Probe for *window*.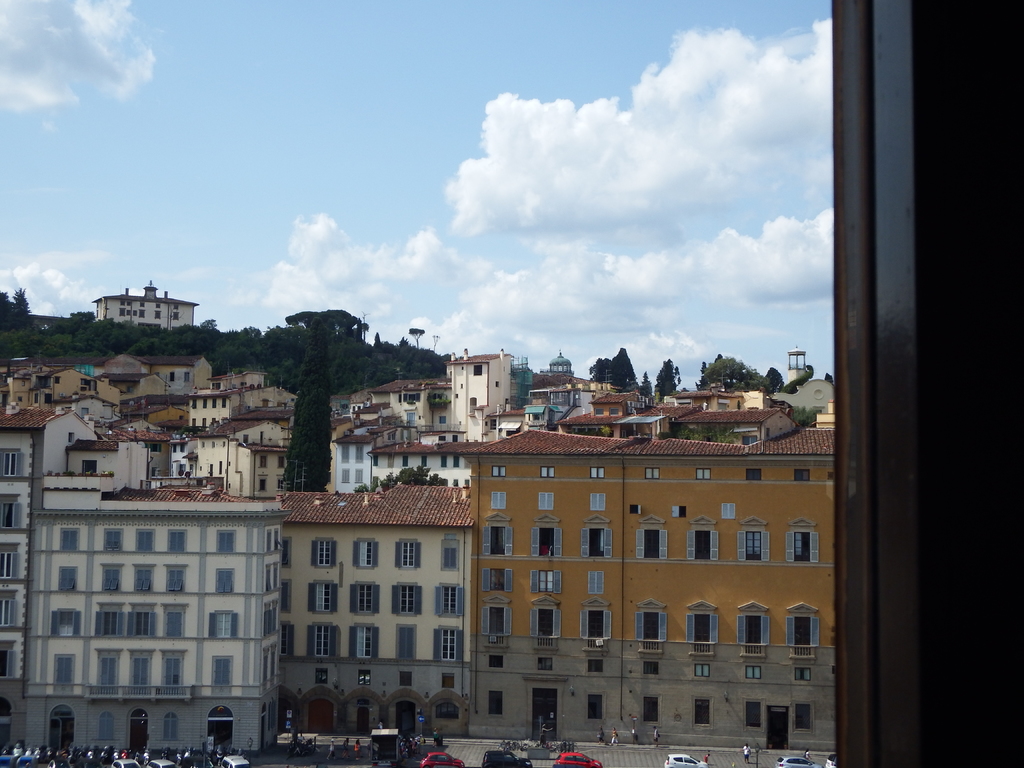
Probe result: (left=312, top=584, right=338, bottom=619).
